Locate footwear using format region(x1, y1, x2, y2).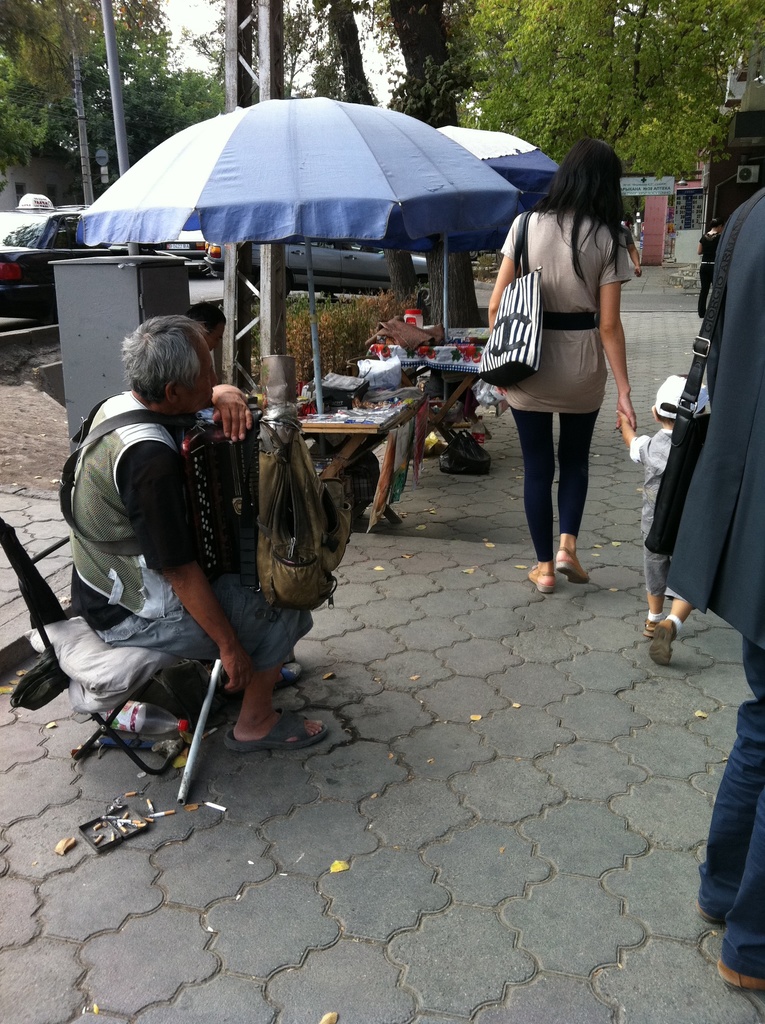
region(527, 552, 551, 588).
